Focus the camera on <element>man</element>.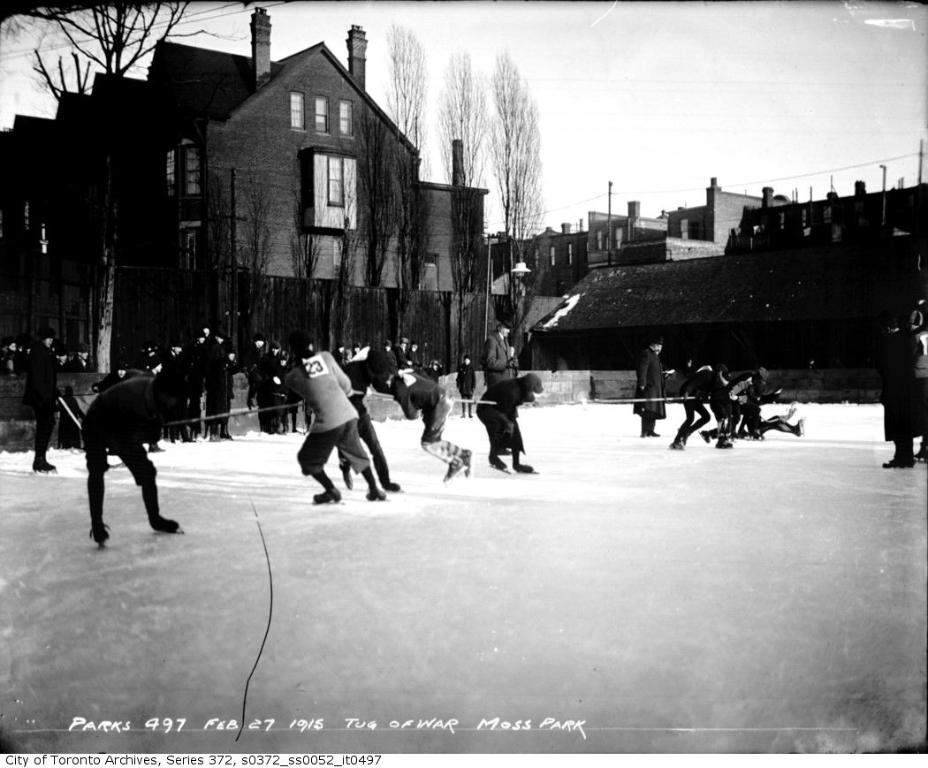
Focus region: select_region(290, 342, 392, 513).
